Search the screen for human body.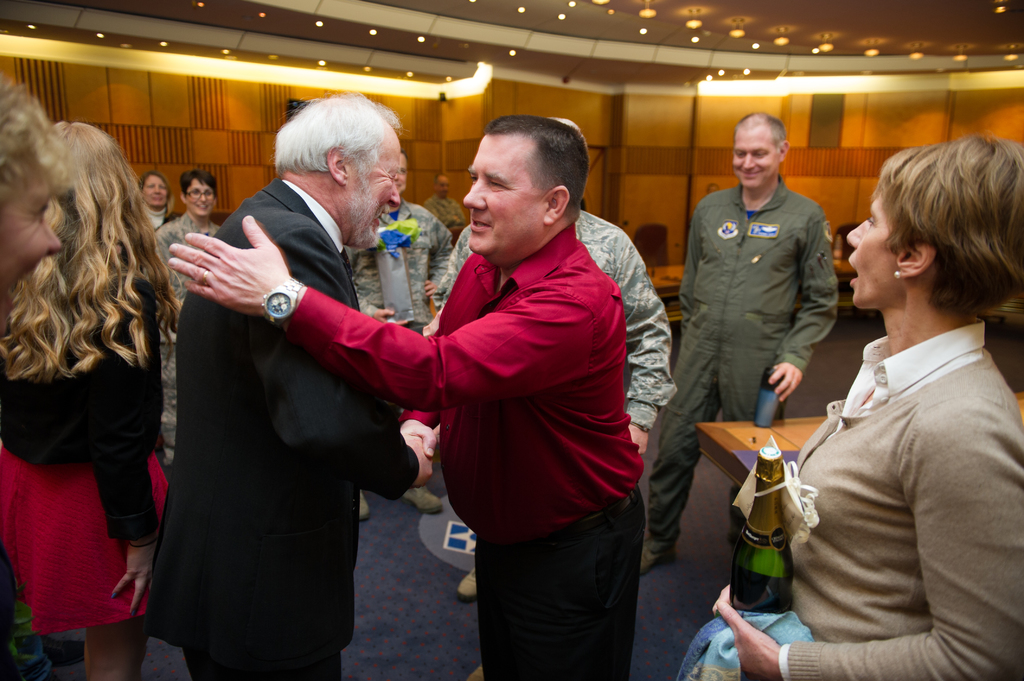
Found at left=0, top=117, right=177, bottom=680.
